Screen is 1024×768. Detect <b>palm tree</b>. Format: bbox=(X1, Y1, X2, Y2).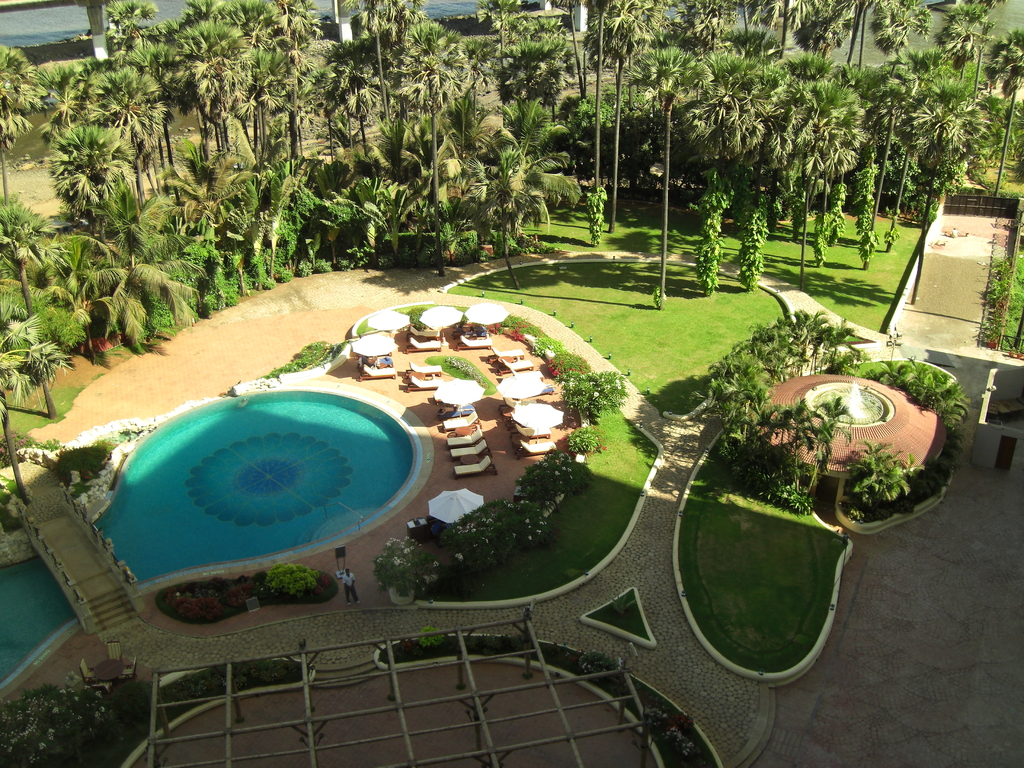
bbox=(27, 121, 127, 221).
